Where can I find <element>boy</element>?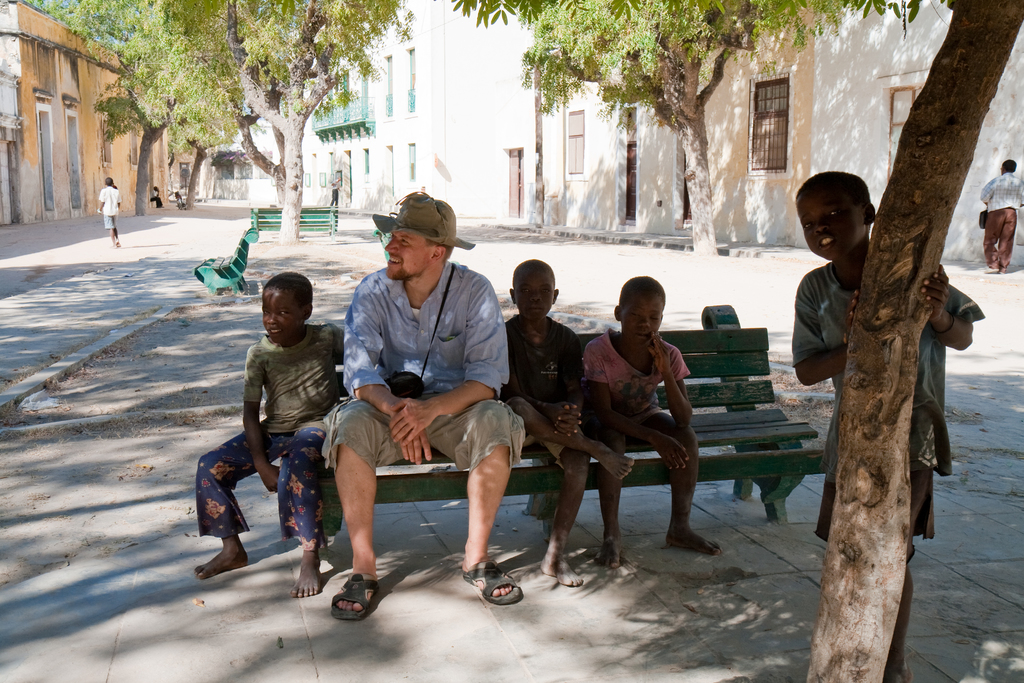
You can find it at <region>201, 277, 356, 597</region>.
